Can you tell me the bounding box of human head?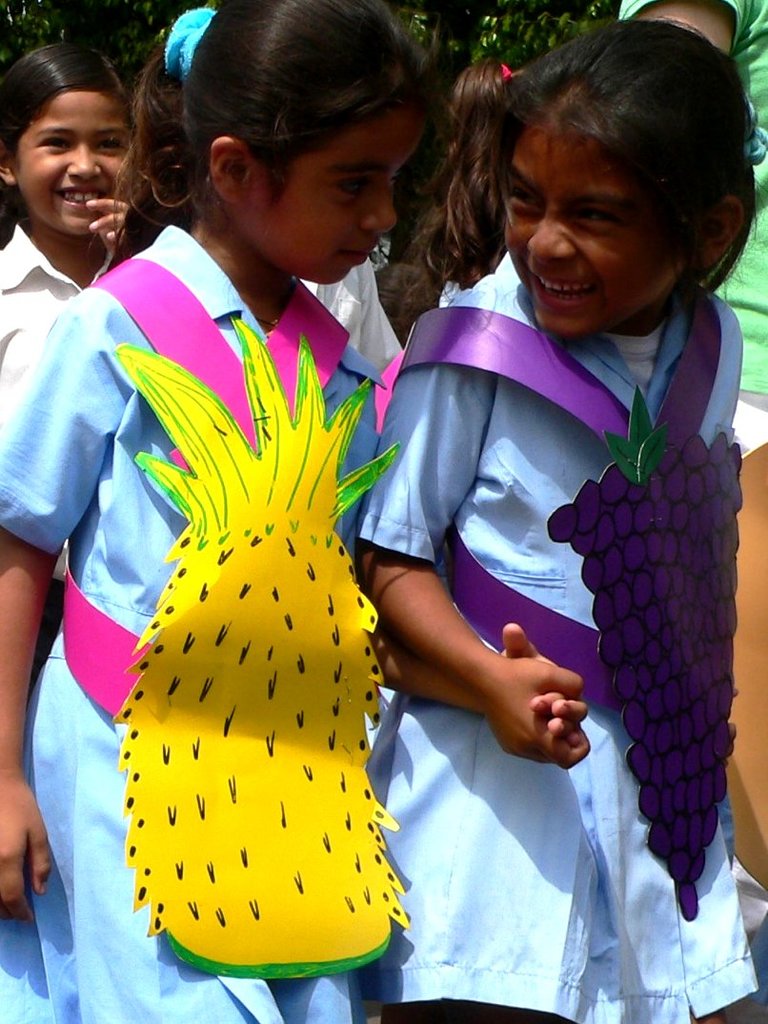
<region>465, 13, 760, 337</region>.
